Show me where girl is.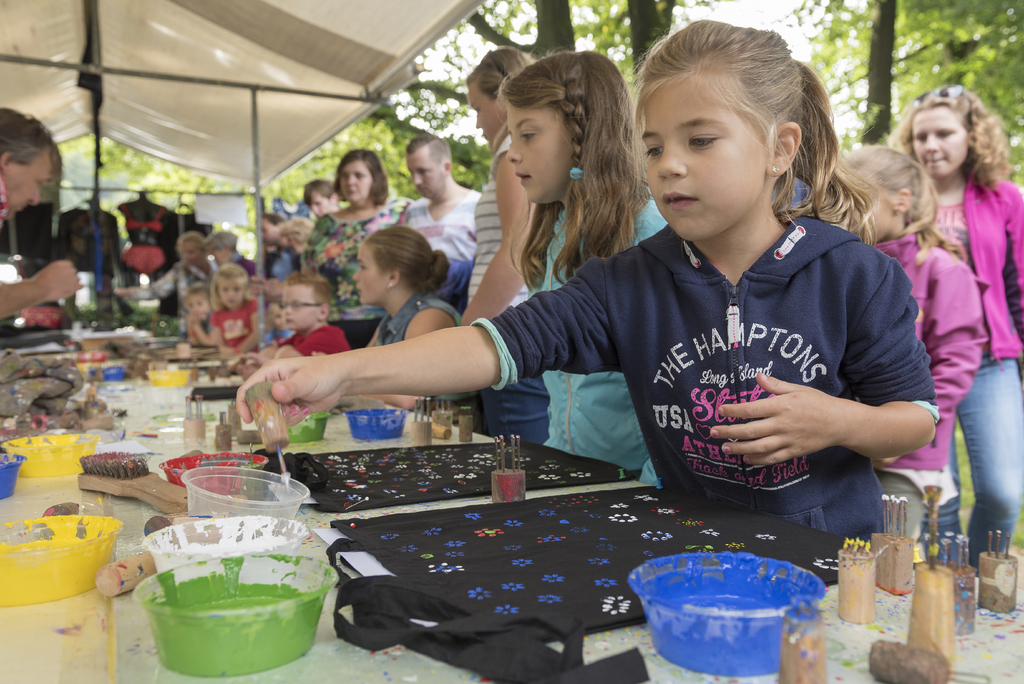
girl is at pyautogui.locateOnScreen(458, 46, 554, 446).
